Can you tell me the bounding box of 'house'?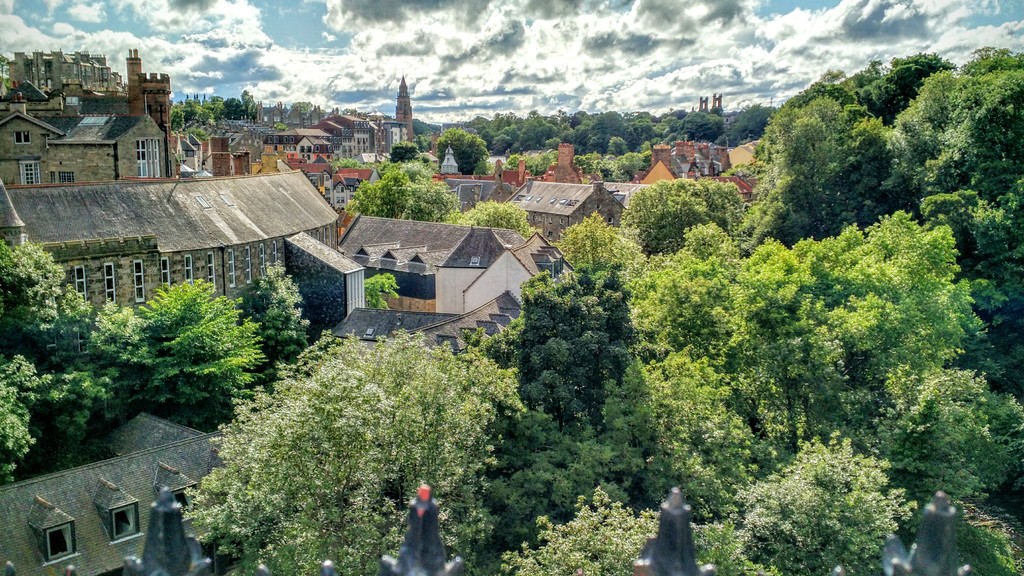
{"left": 17, "top": 139, "right": 354, "bottom": 329}.
